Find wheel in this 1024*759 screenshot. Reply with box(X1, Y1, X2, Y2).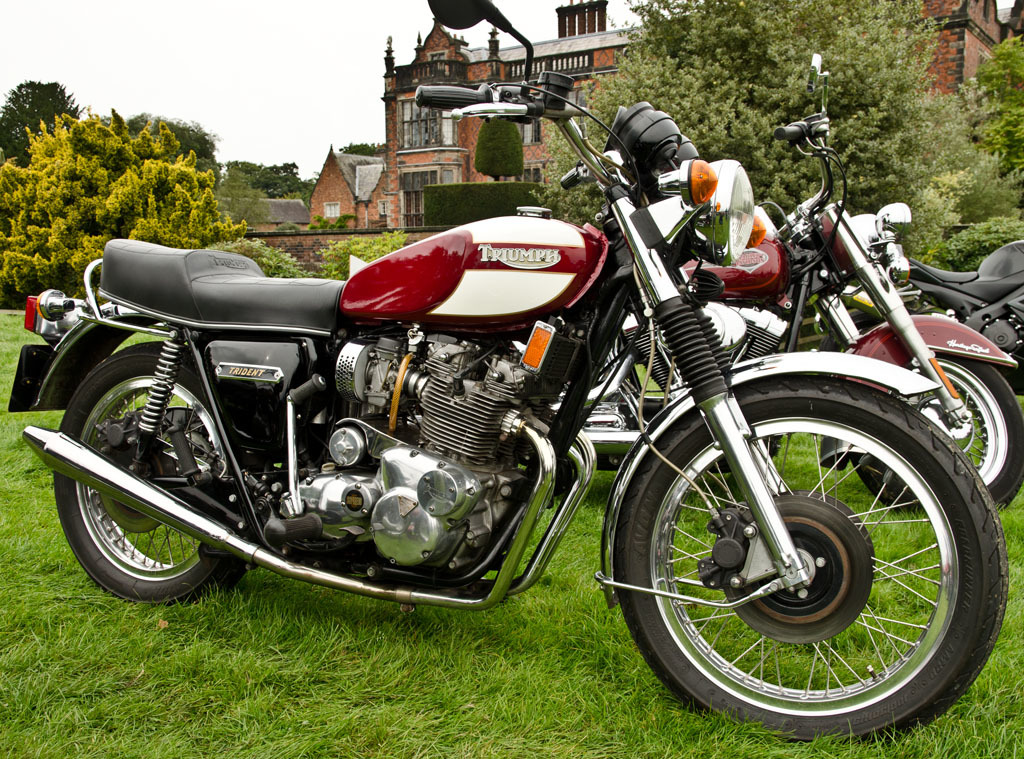
box(619, 374, 1005, 753).
